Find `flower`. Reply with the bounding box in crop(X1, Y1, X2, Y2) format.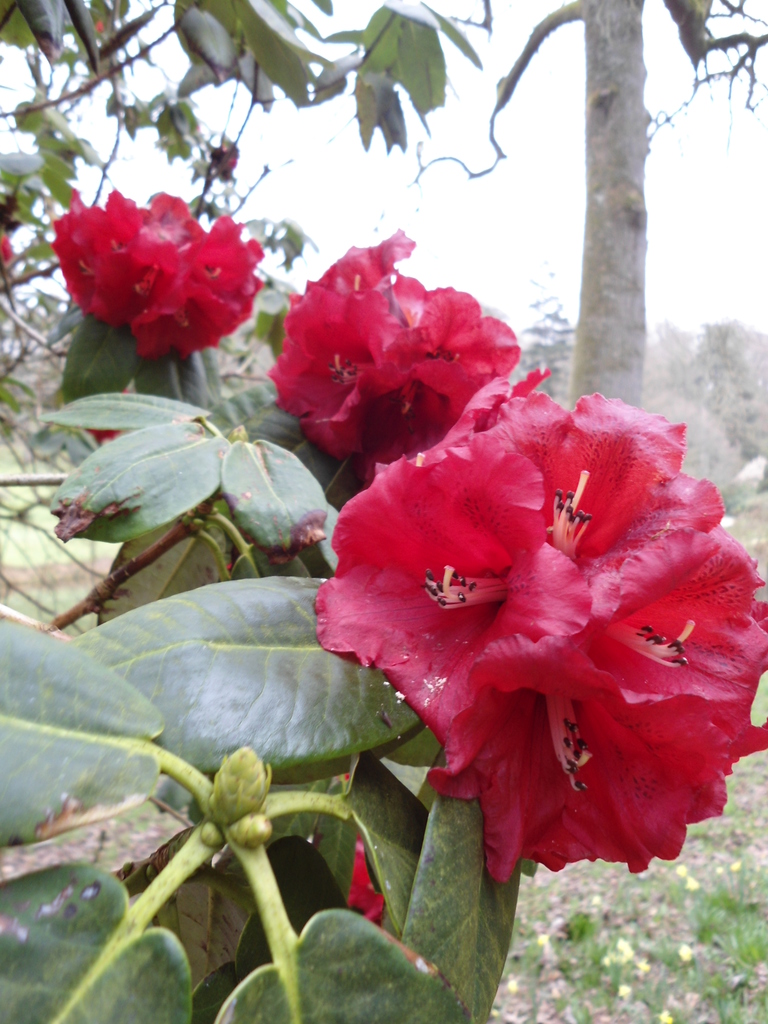
crop(51, 189, 264, 364).
